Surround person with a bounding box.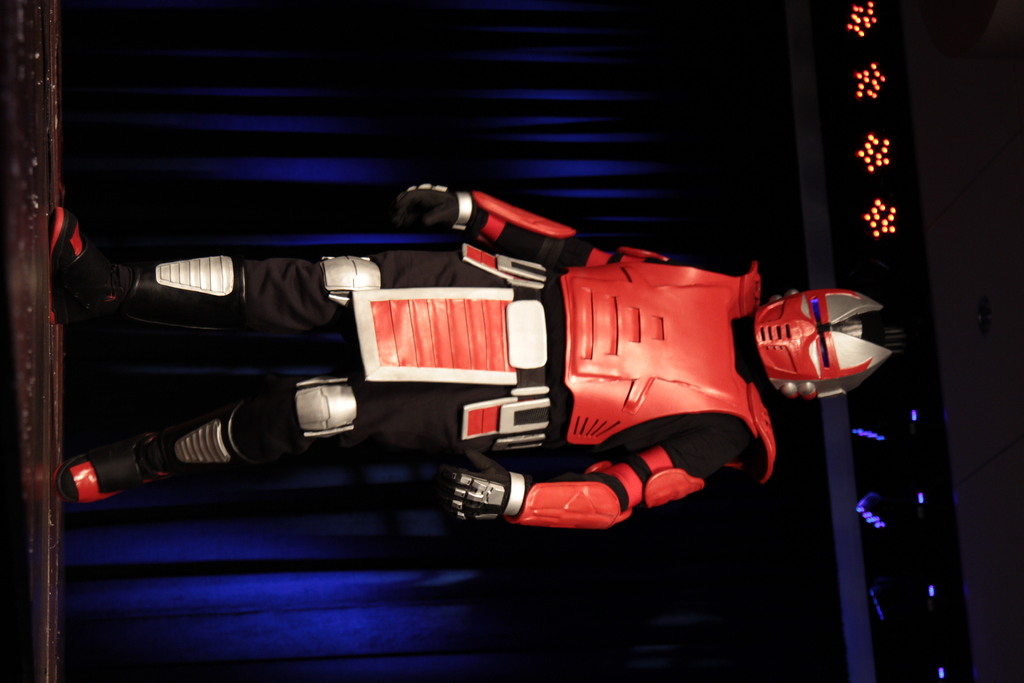
BBox(42, 183, 876, 544).
